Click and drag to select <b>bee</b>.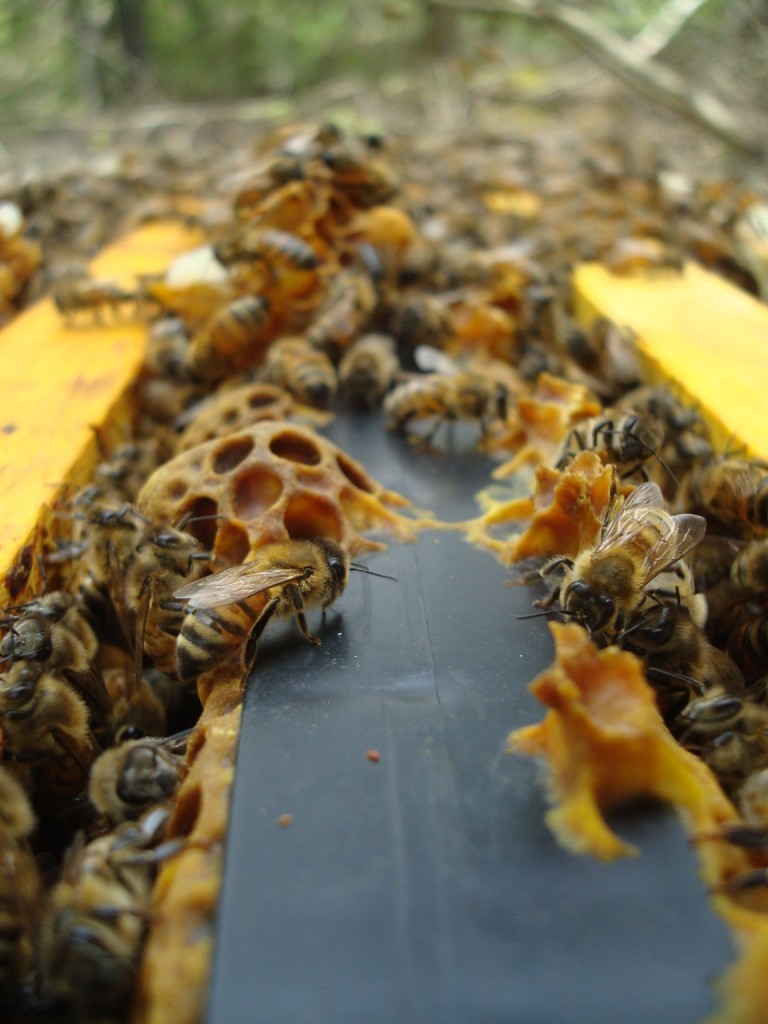
Selection: box=[337, 329, 397, 416].
